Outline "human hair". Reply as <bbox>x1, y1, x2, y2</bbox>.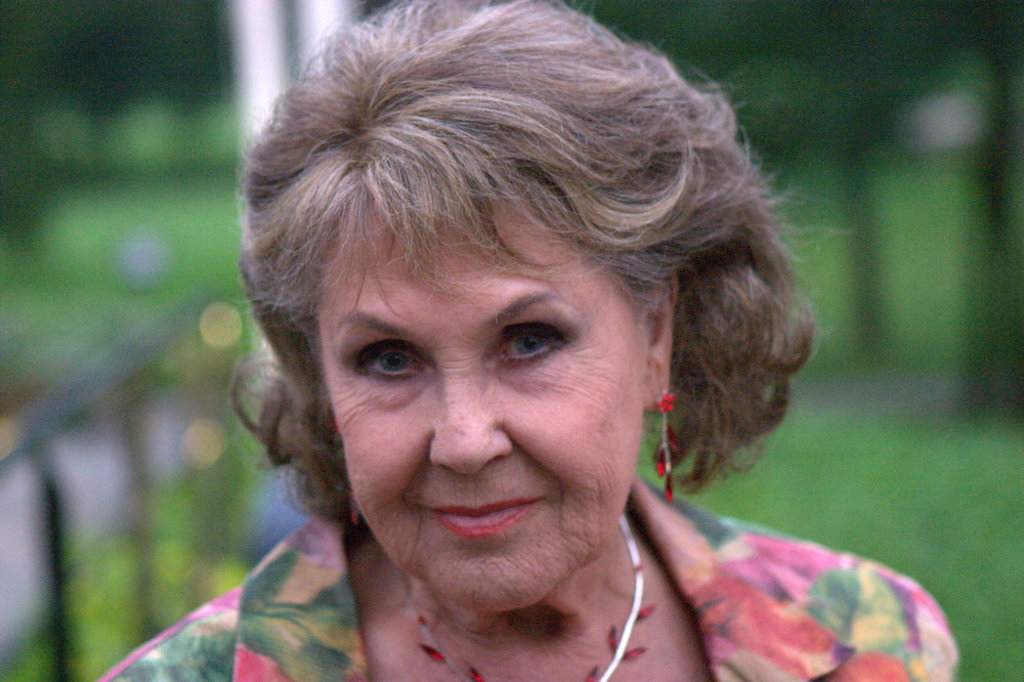
<bbox>256, 19, 801, 553</bbox>.
